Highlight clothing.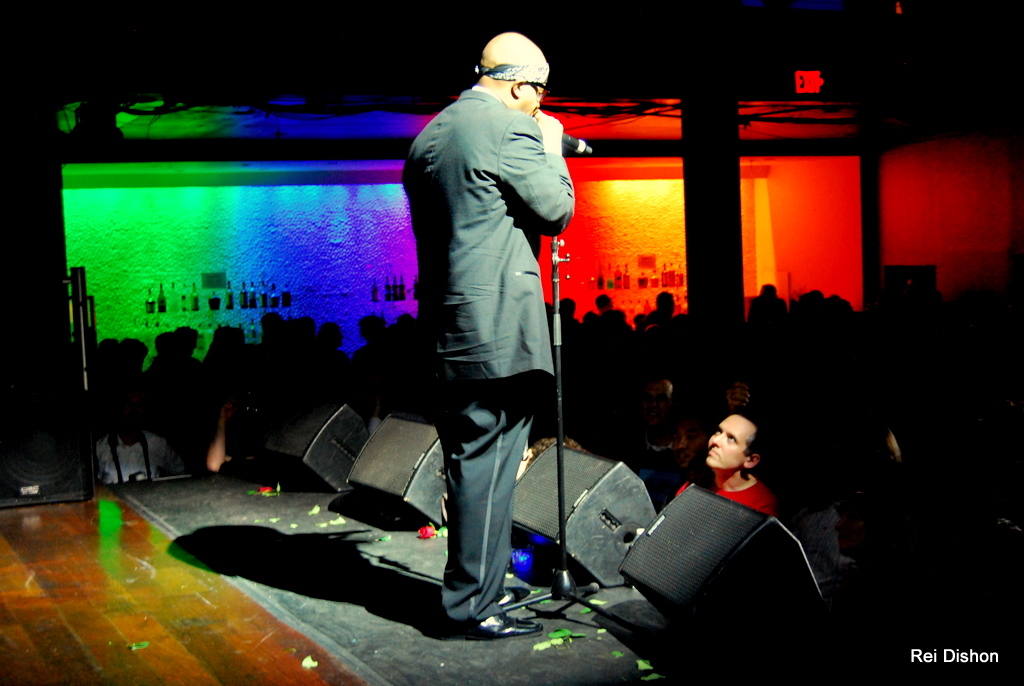
Highlighted region: (680, 471, 779, 518).
